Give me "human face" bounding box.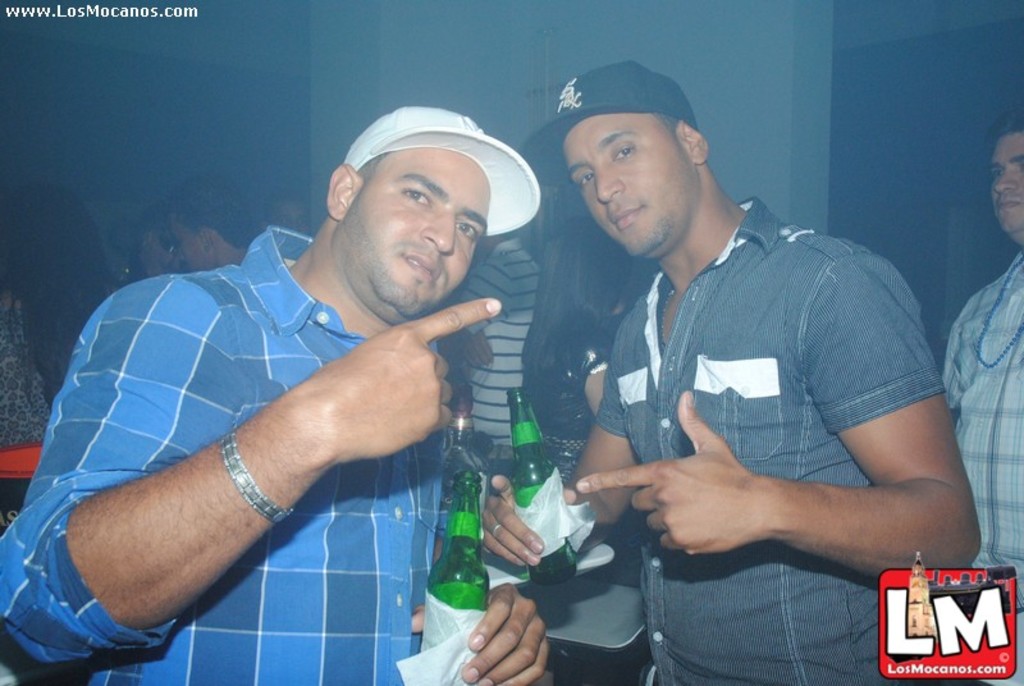
172:219:207:273.
